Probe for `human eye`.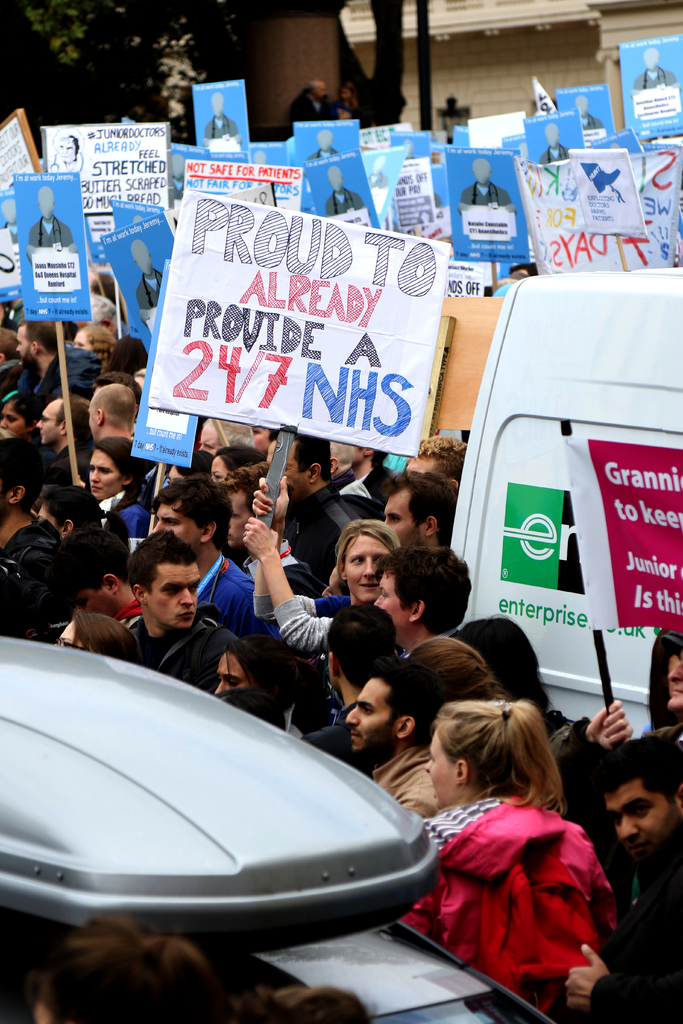
Probe result: bbox=(348, 553, 365, 565).
